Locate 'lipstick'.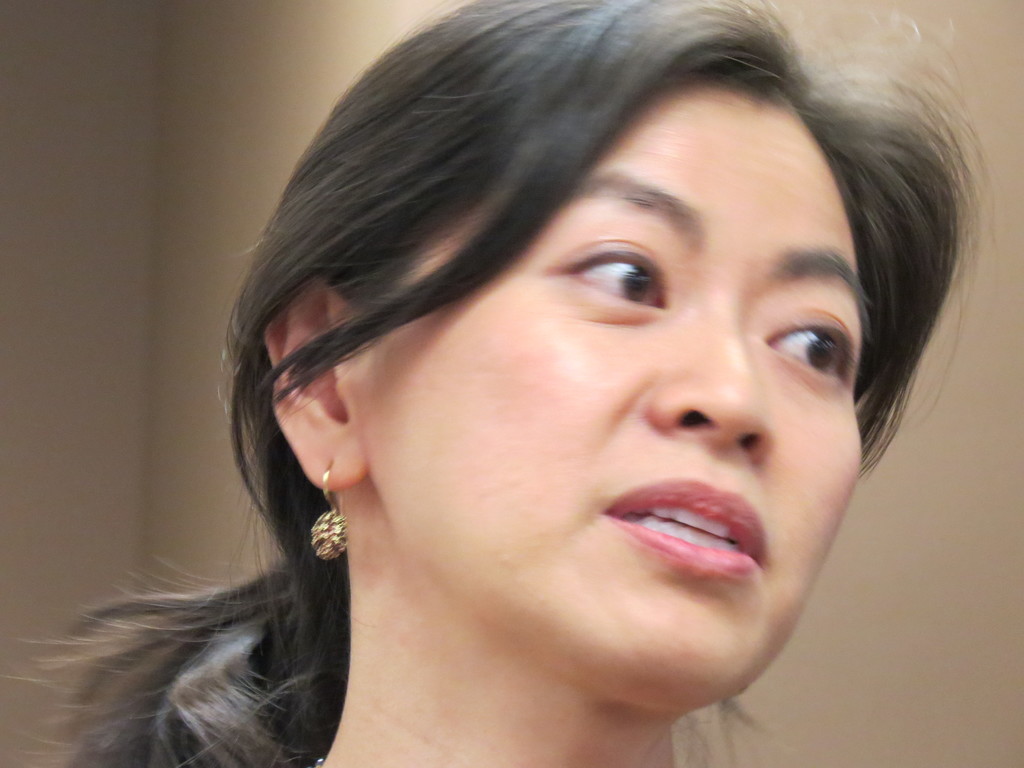
Bounding box: locate(606, 475, 764, 576).
